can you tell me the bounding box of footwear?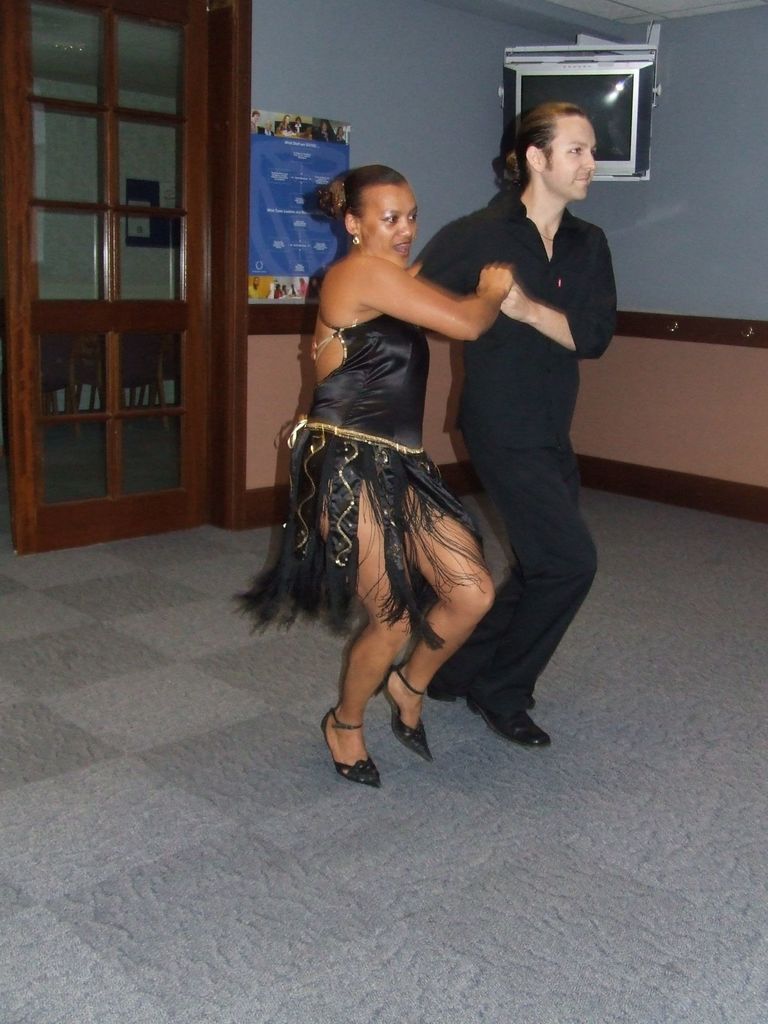
<bbox>465, 703, 550, 743</bbox>.
